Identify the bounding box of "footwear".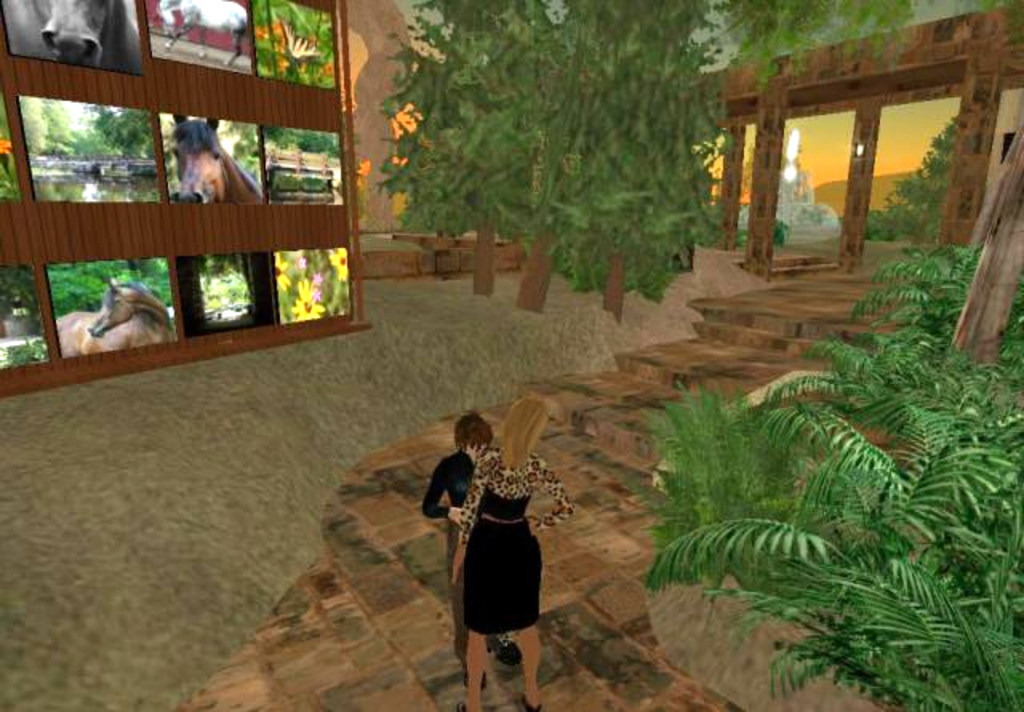
box=[454, 699, 469, 710].
